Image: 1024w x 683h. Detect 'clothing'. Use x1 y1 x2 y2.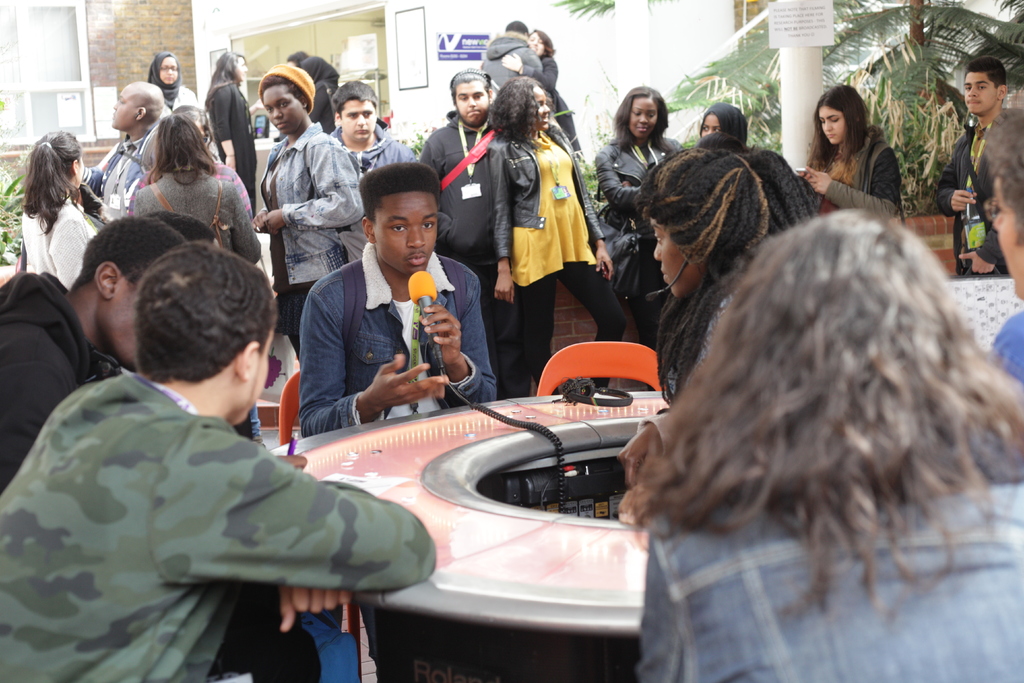
152 49 211 114.
